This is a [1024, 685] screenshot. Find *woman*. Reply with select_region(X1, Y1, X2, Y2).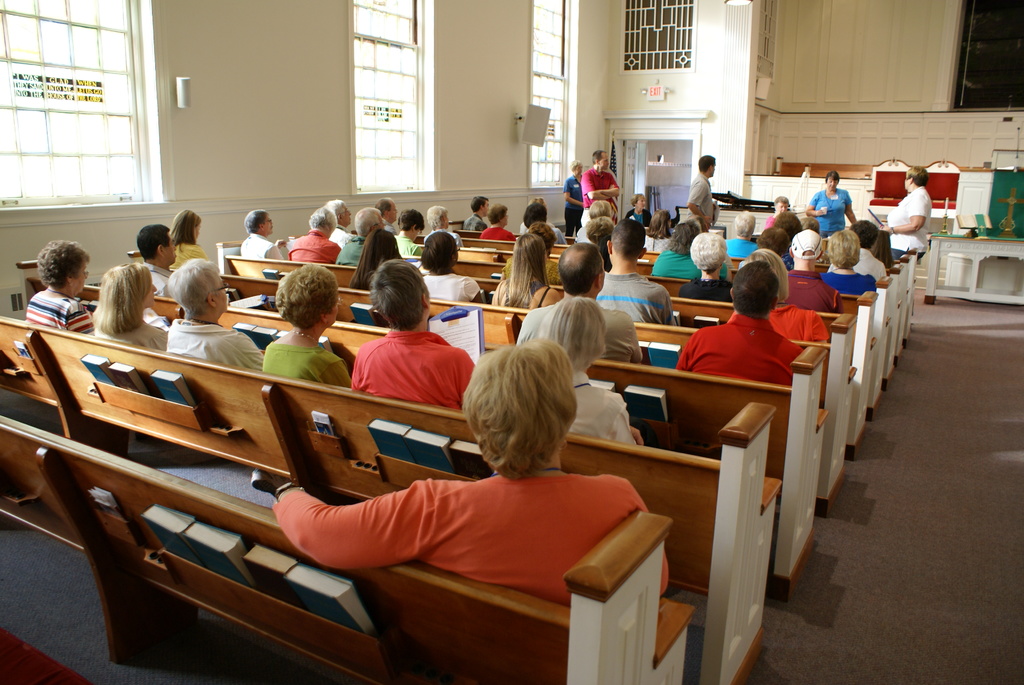
select_region(651, 217, 733, 280).
